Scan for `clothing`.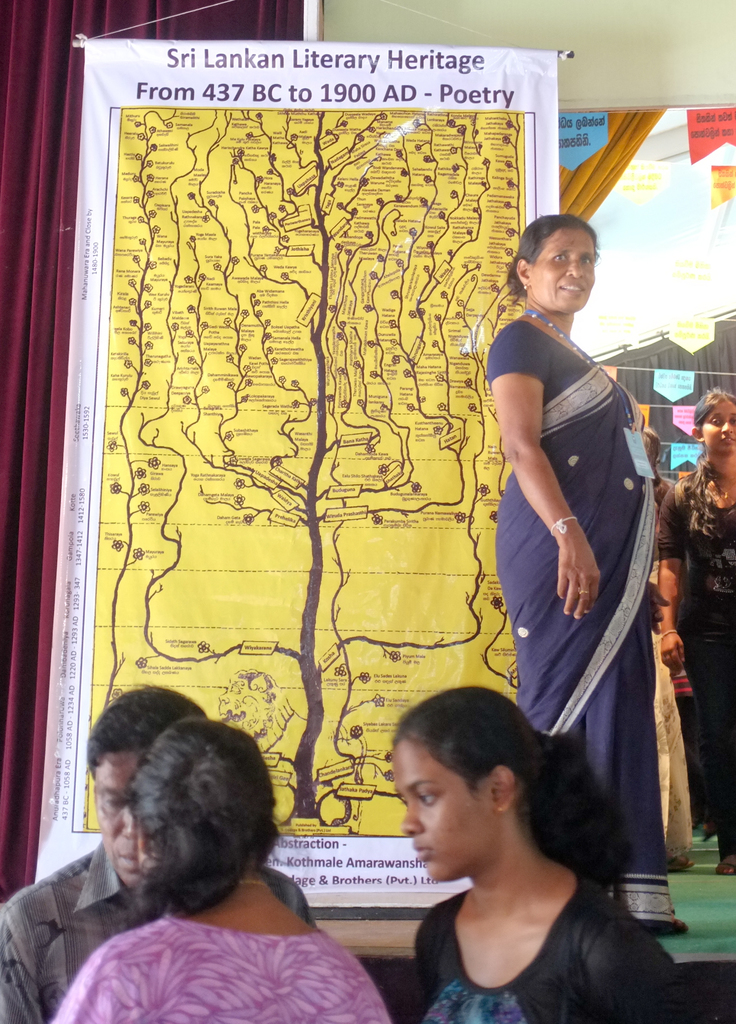
Scan result: bbox(4, 822, 308, 1023).
